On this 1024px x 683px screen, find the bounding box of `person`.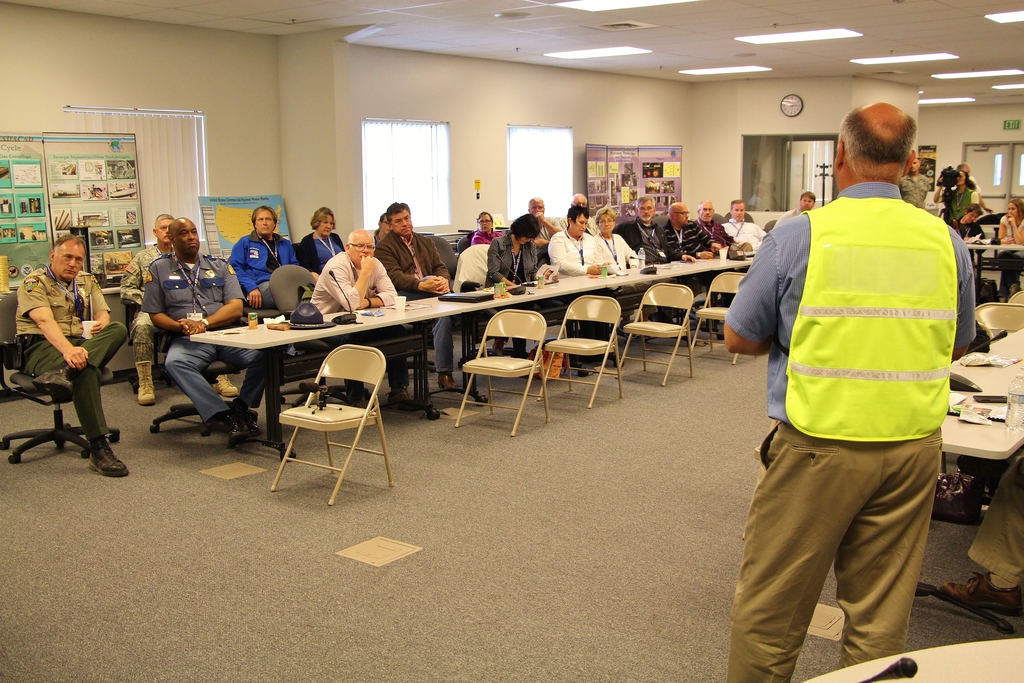
Bounding box: {"left": 136, "top": 212, "right": 246, "bottom": 441}.
